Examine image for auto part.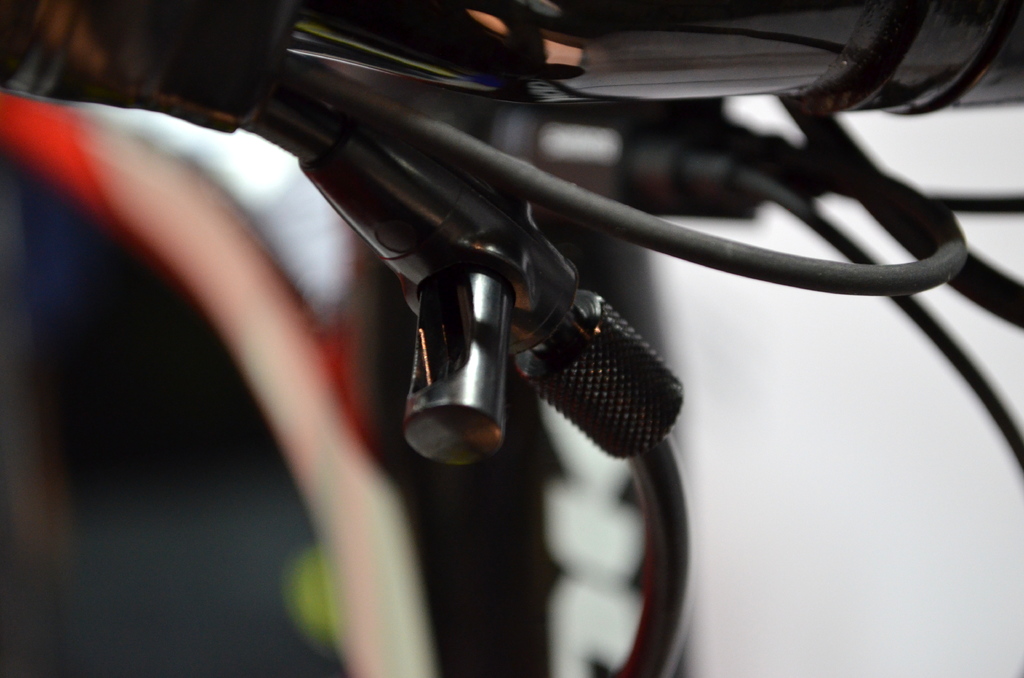
Examination result: [6, 0, 1023, 677].
